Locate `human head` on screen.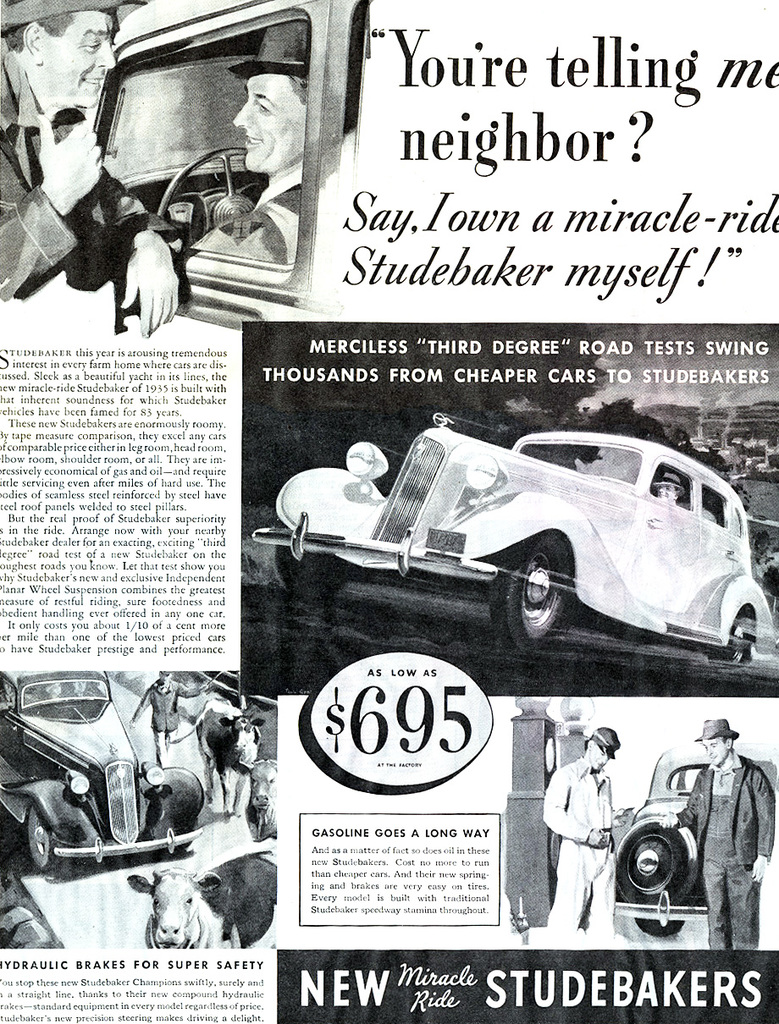
On screen at [left=693, top=718, right=738, bottom=765].
